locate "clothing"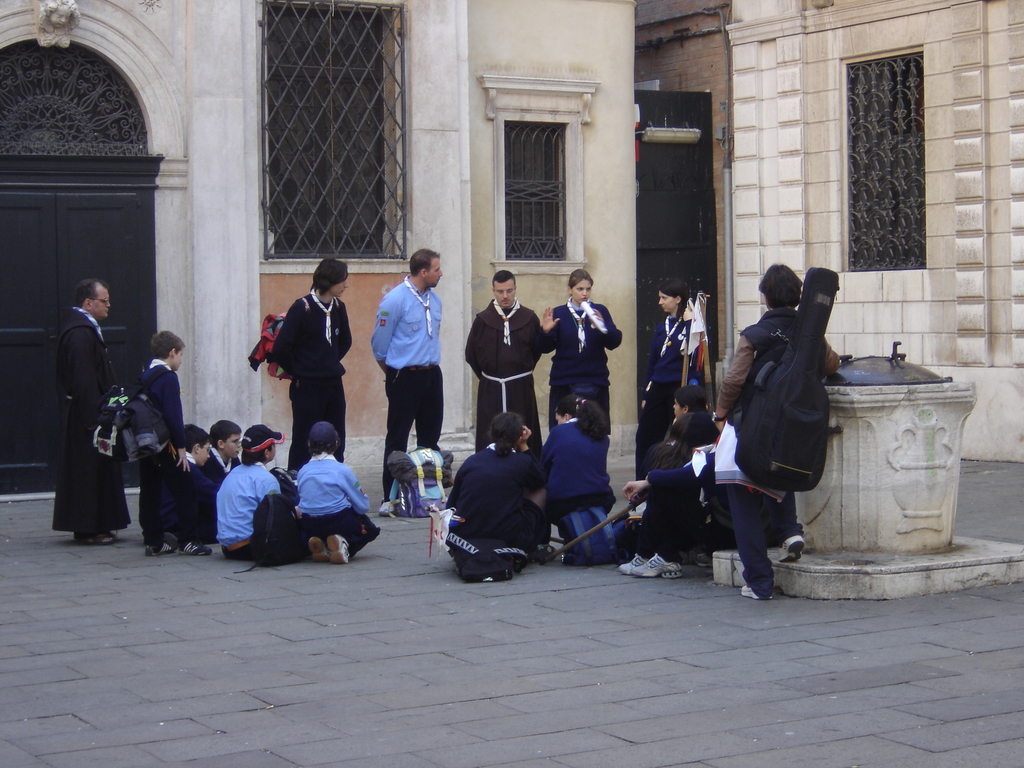
637 316 706 488
